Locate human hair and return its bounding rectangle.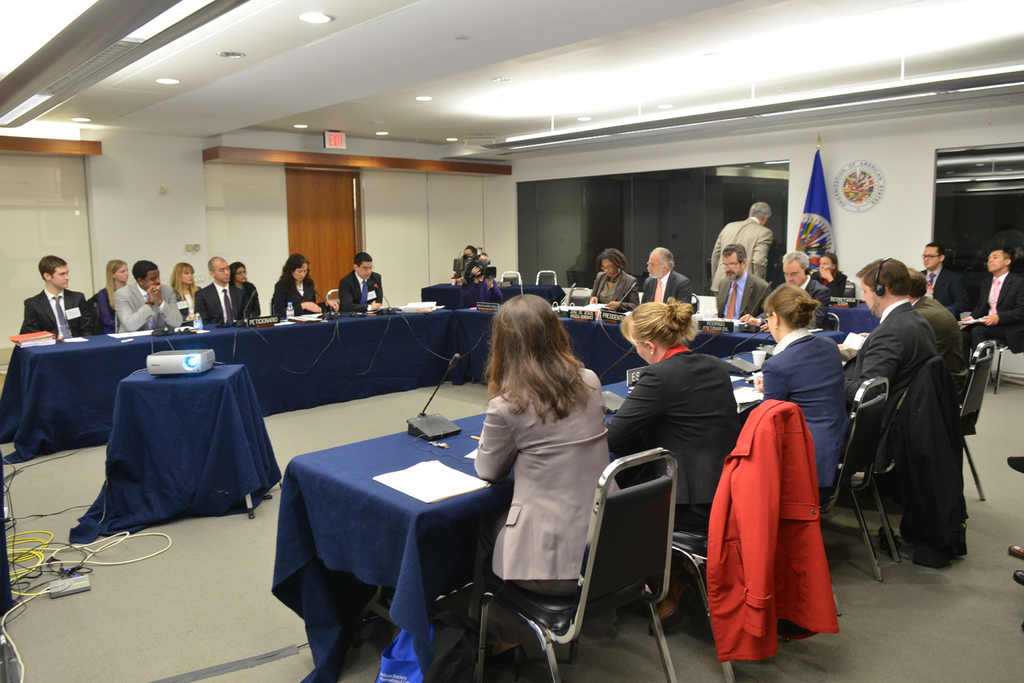
782 249 811 274.
